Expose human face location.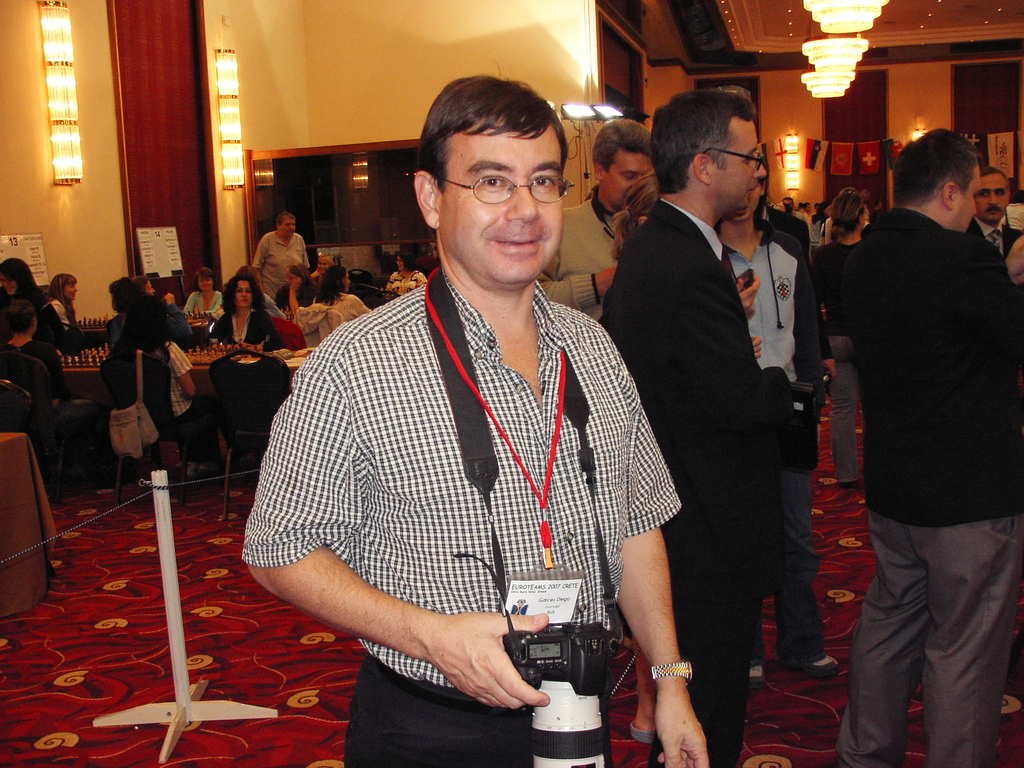
Exposed at x1=62, y1=280, x2=77, y2=299.
